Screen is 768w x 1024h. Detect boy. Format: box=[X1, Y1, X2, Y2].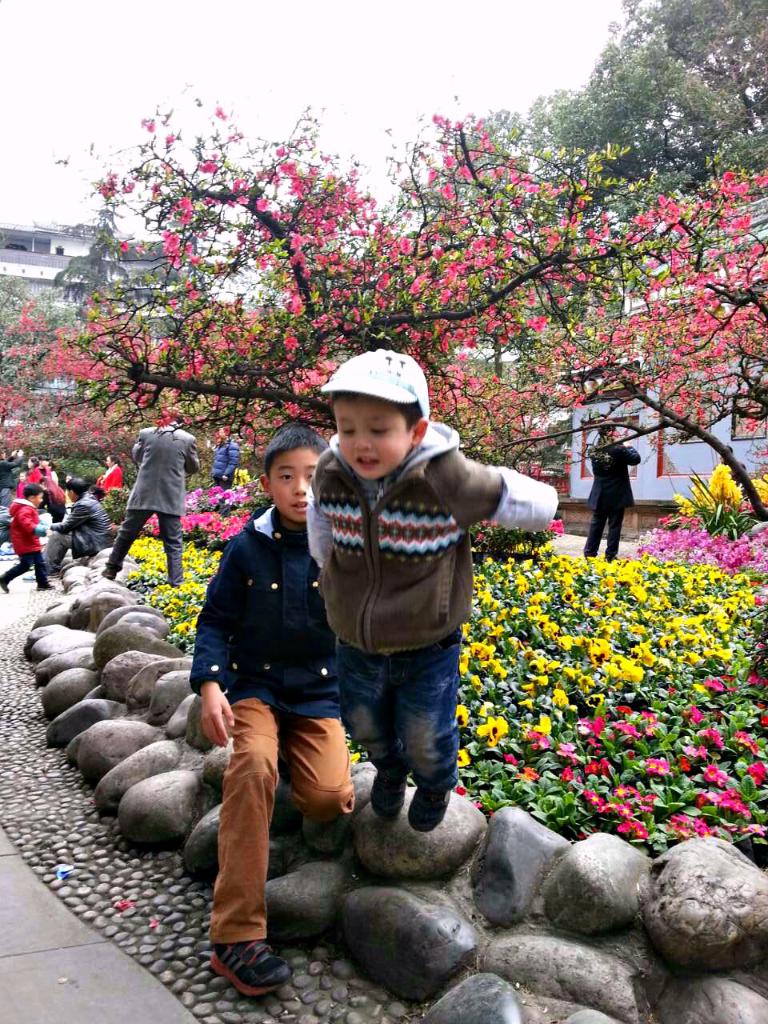
box=[298, 343, 562, 840].
